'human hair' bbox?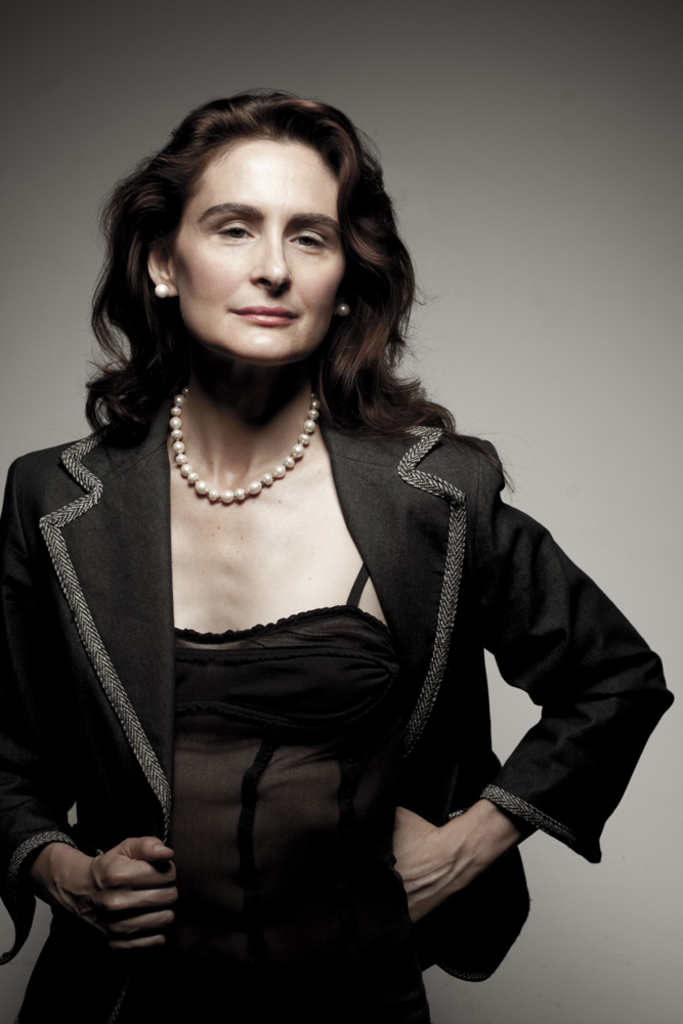
83, 92, 429, 447
